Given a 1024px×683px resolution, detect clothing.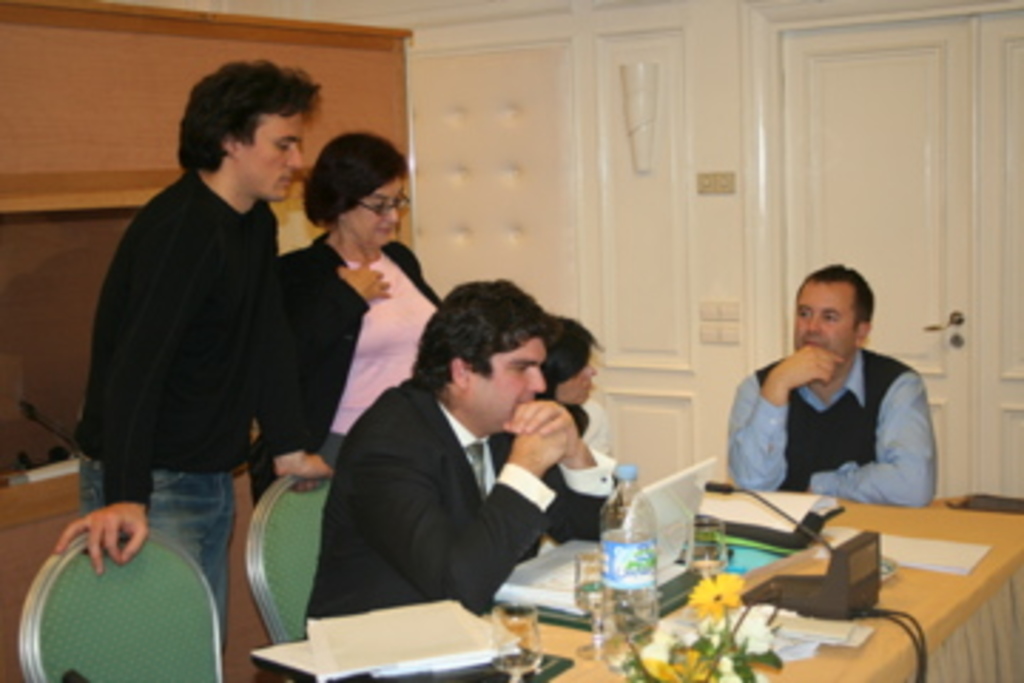
locate(720, 336, 950, 509).
